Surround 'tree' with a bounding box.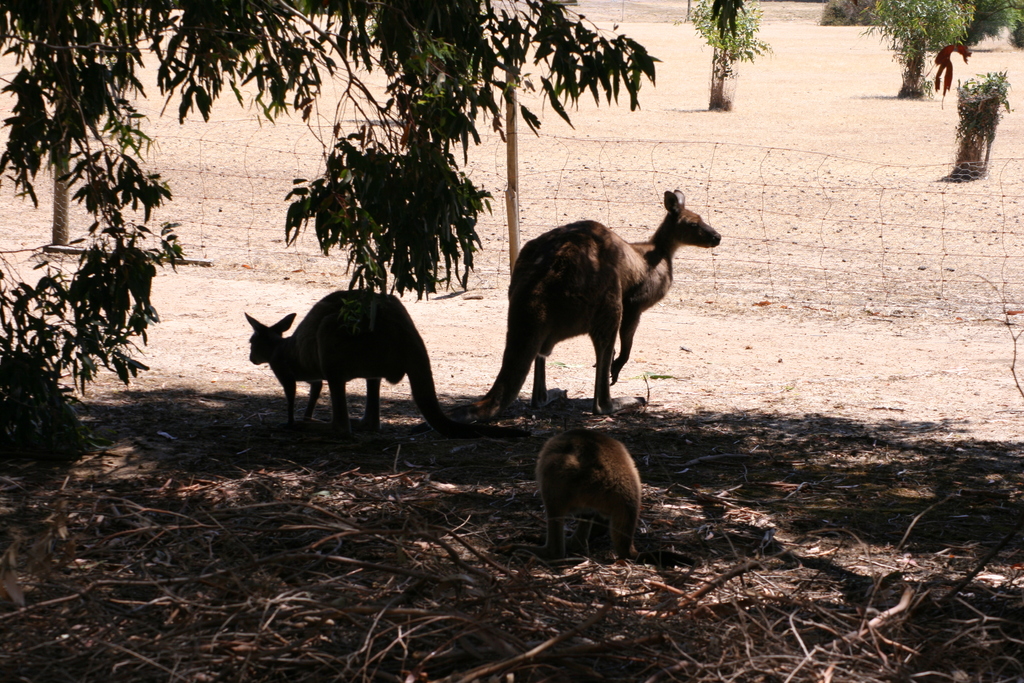
[left=859, top=0, right=975, bottom=76].
